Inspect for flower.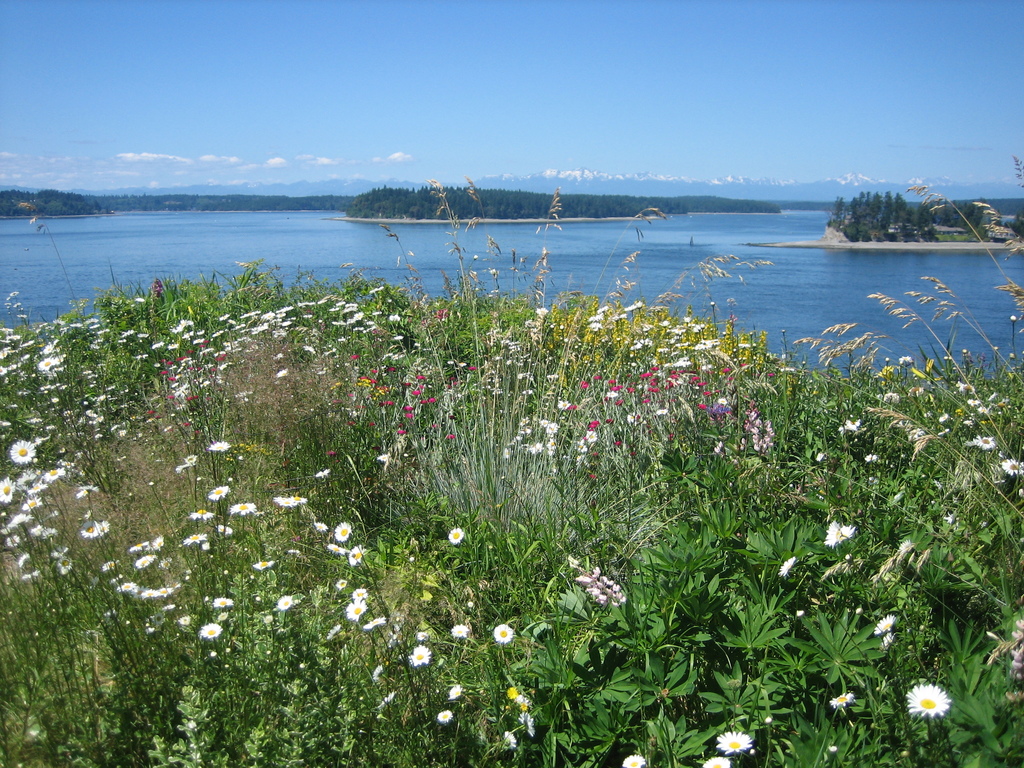
Inspection: bbox=(131, 552, 156, 566).
